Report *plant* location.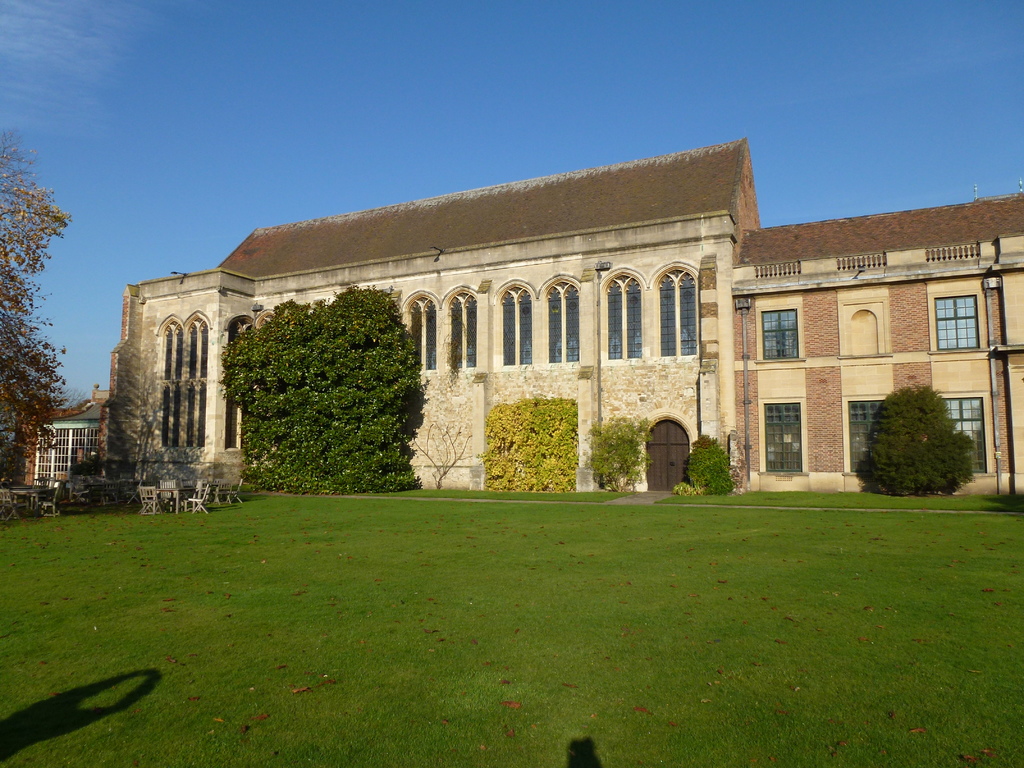
Report: <region>676, 434, 735, 502</region>.
